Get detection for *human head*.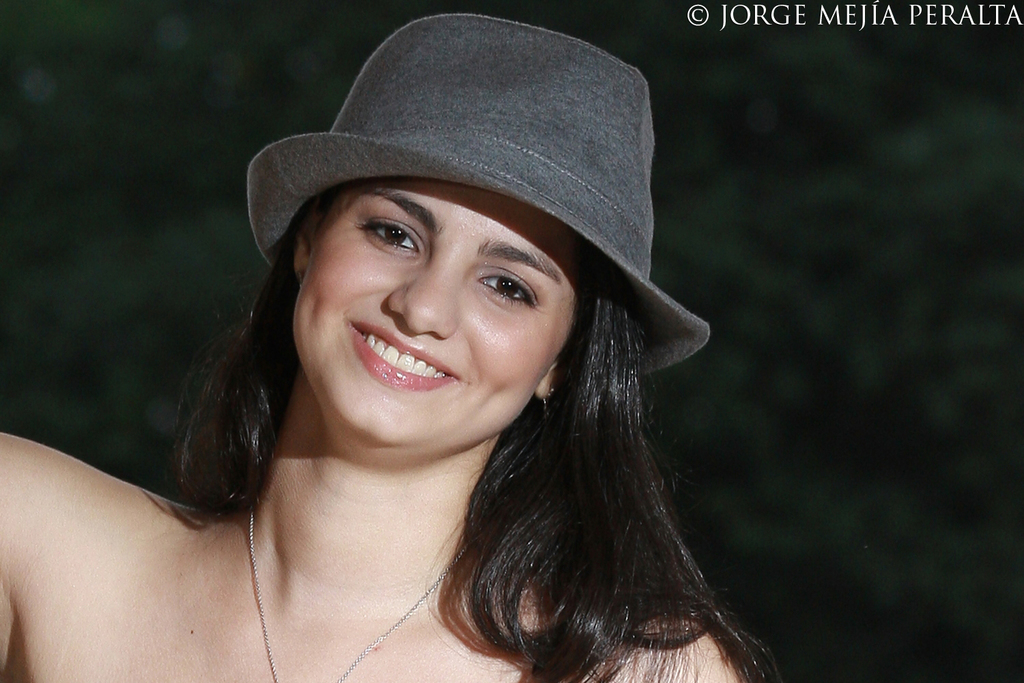
Detection: detection(264, 76, 661, 461).
